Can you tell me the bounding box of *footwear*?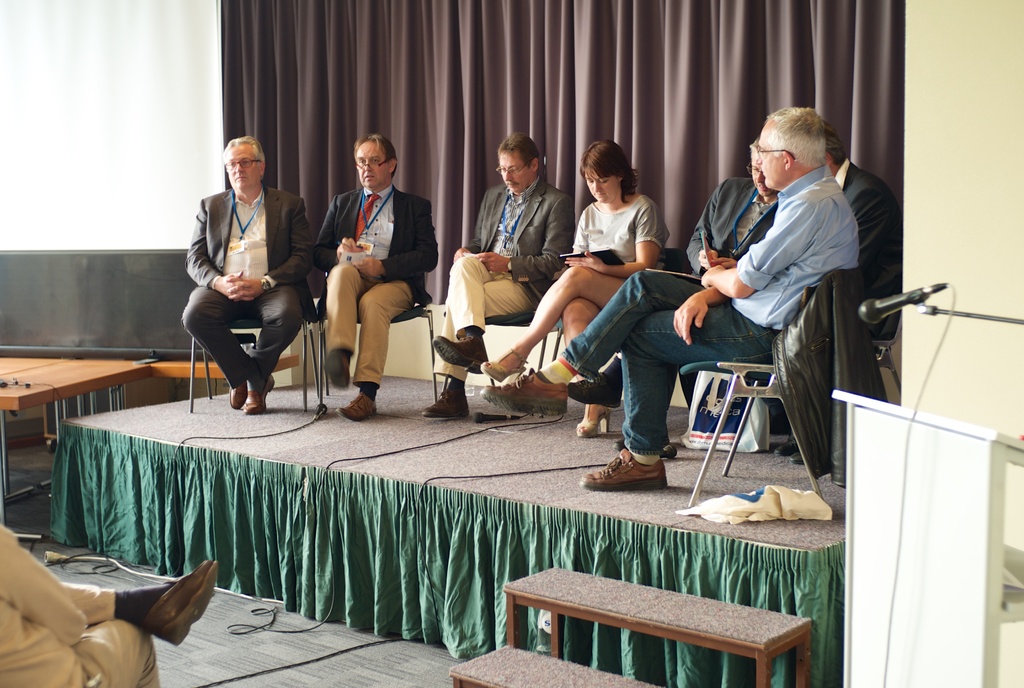
422, 384, 470, 428.
